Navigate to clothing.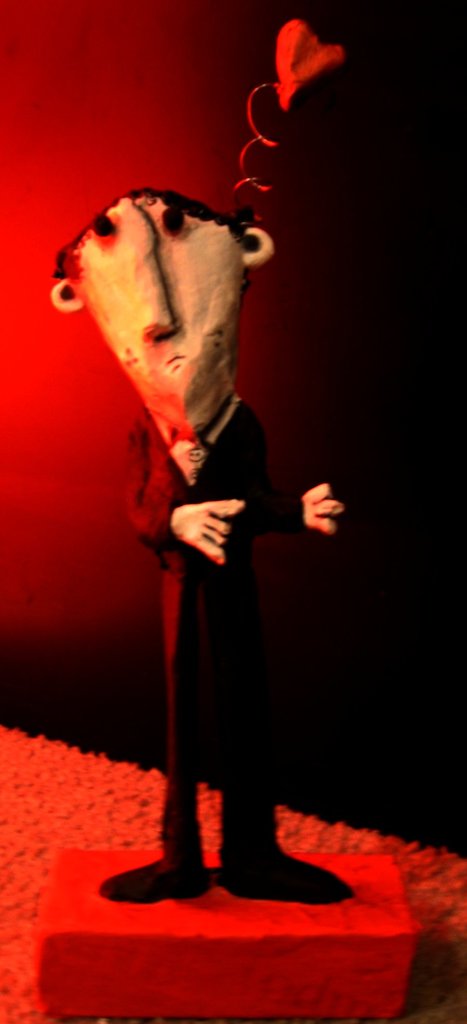
Navigation target: 112:379:343:879.
